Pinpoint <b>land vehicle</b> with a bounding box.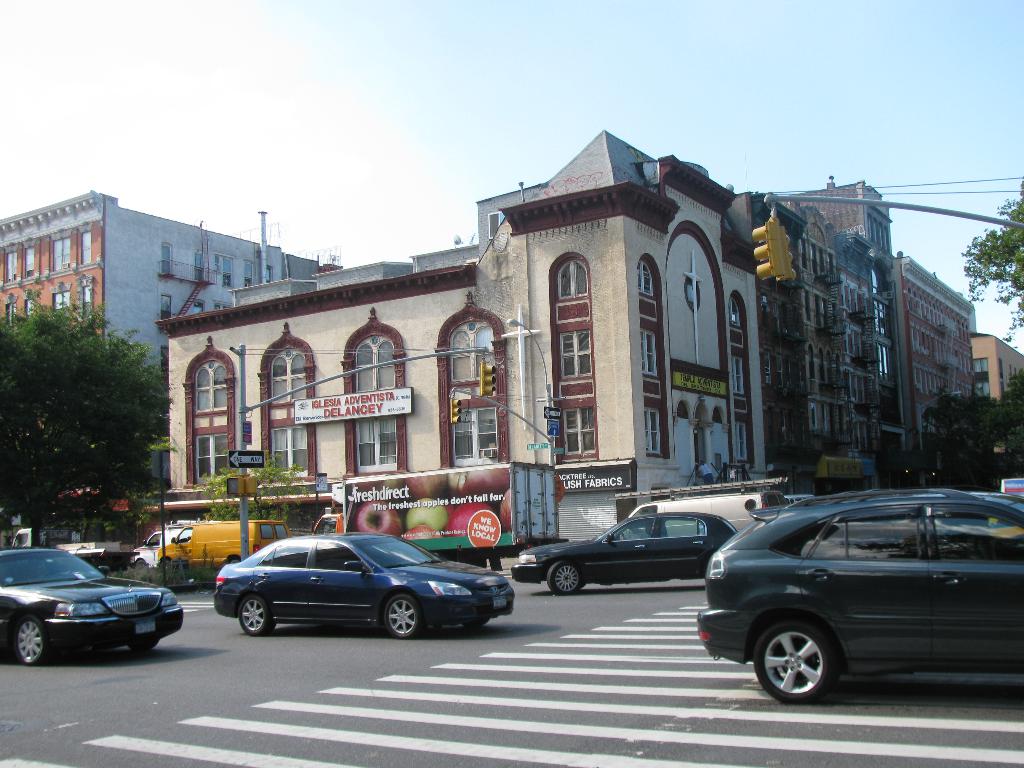
[x1=0, y1=547, x2=187, y2=667].
